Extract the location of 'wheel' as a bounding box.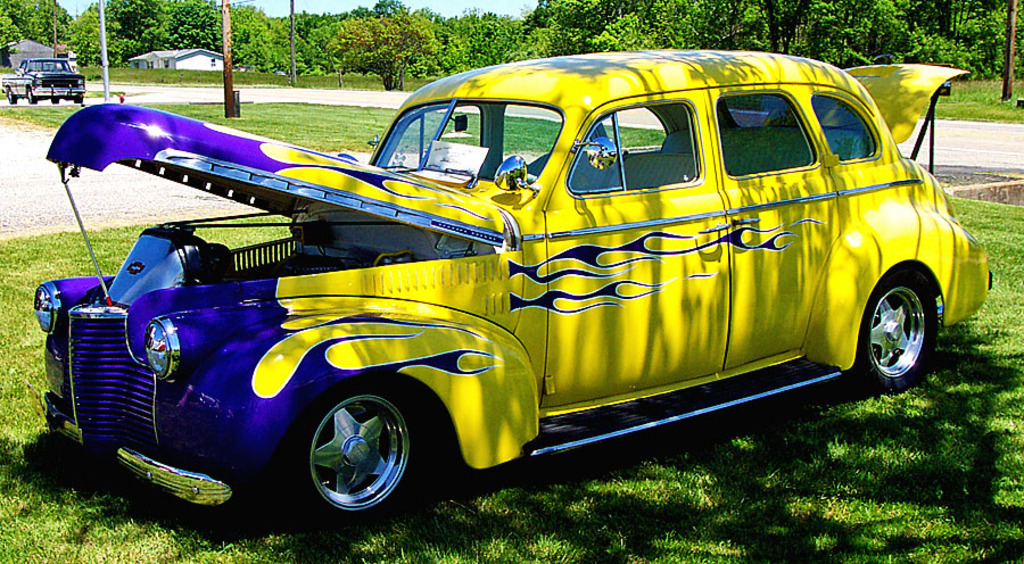
(75, 96, 83, 103).
